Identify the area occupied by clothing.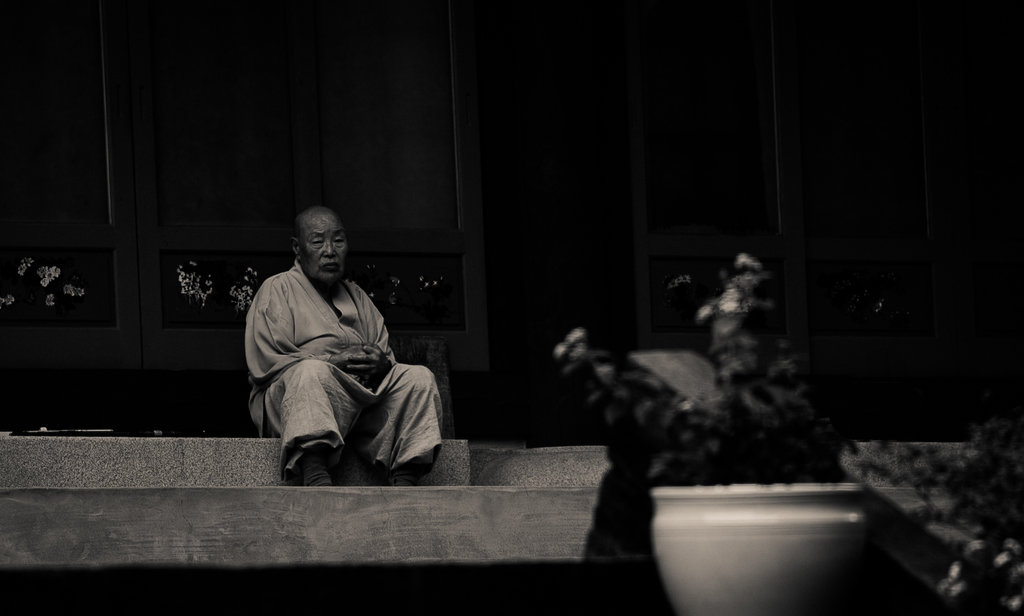
Area: select_region(248, 248, 444, 466).
